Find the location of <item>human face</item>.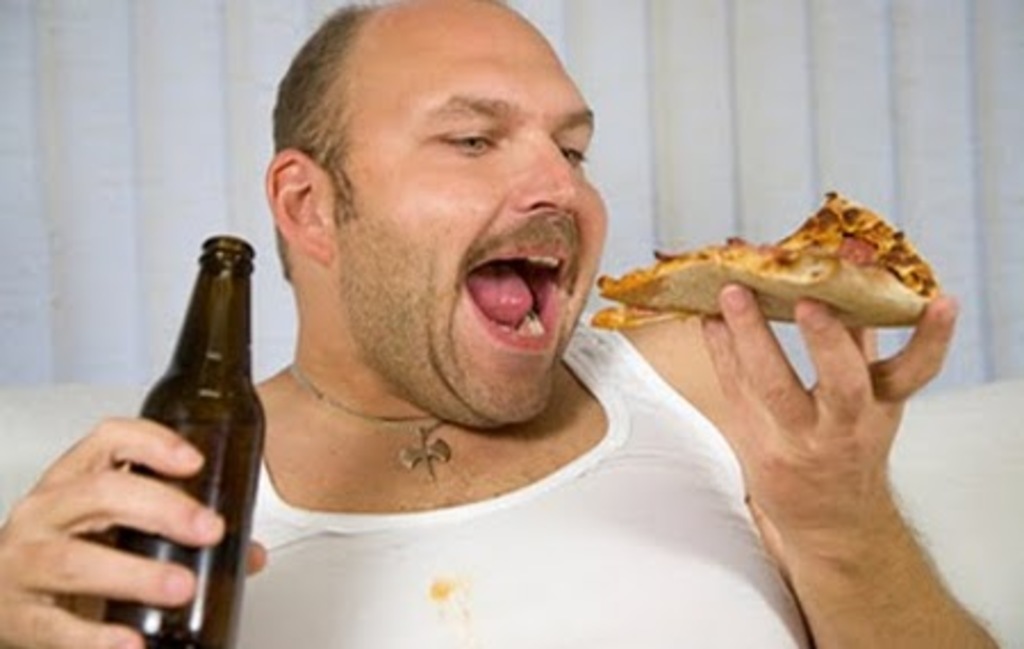
Location: [left=341, top=7, right=605, bottom=424].
